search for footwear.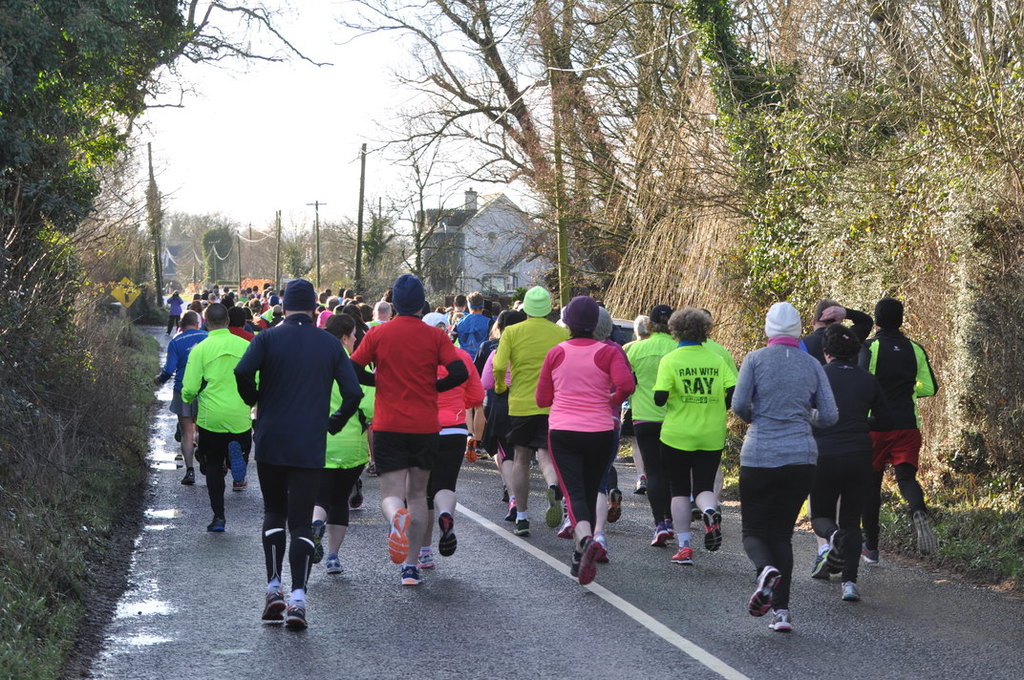
Found at box=[812, 547, 825, 582].
